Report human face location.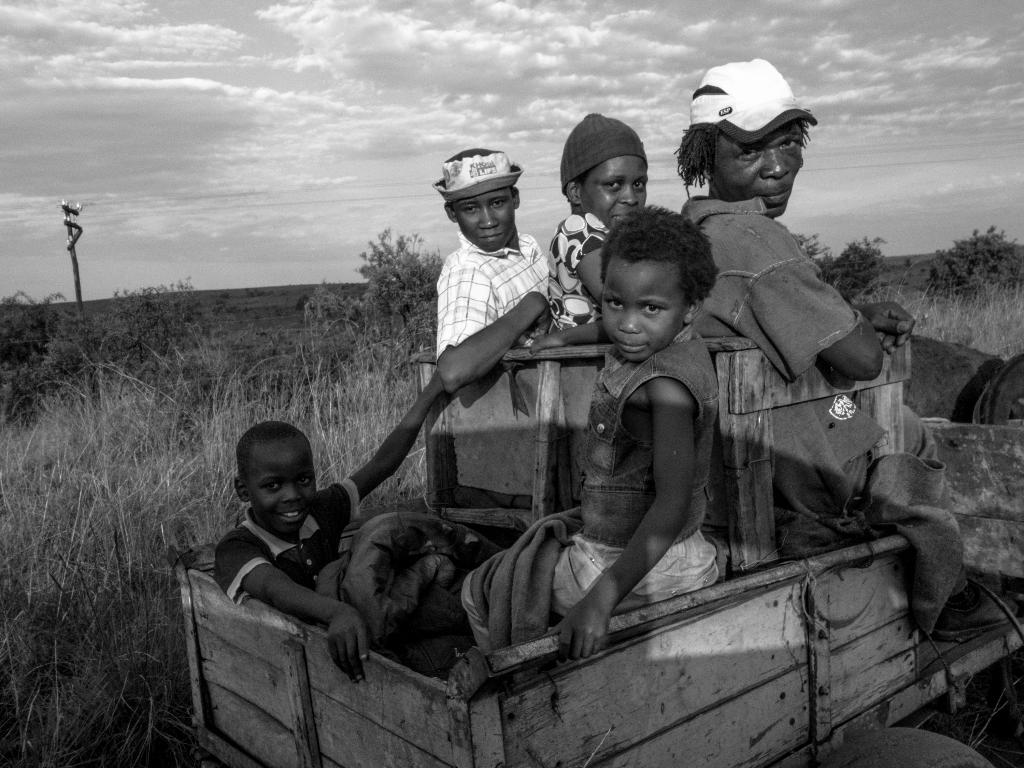
Report: x1=460 y1=186 x2=516 y2=254.
